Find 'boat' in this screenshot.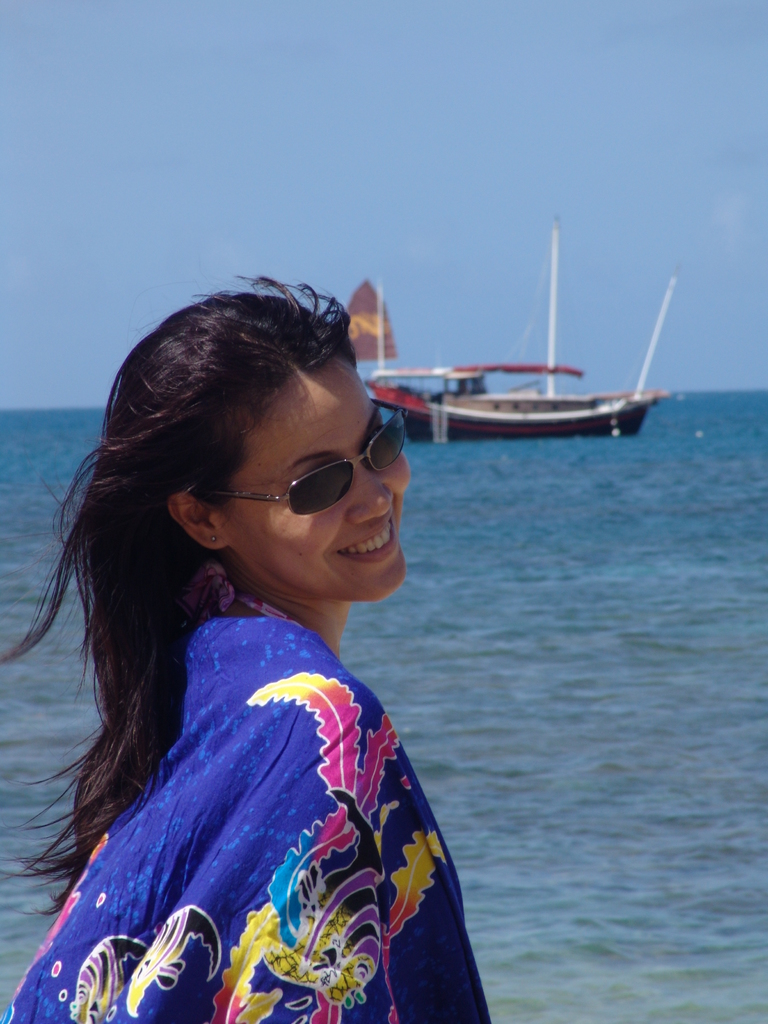
The bounding box for 'boat' is 379 236 700 449.
